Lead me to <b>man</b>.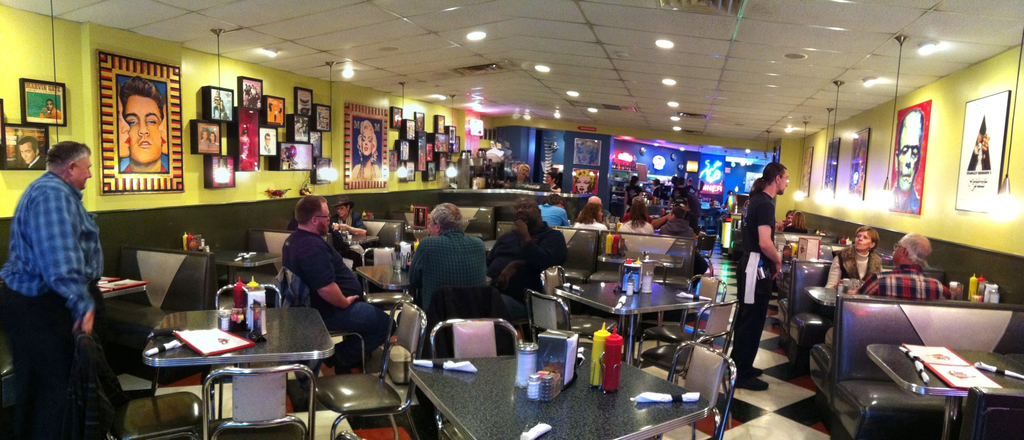
Lead to x1=724, y1=164, x2=788, y2=389.
